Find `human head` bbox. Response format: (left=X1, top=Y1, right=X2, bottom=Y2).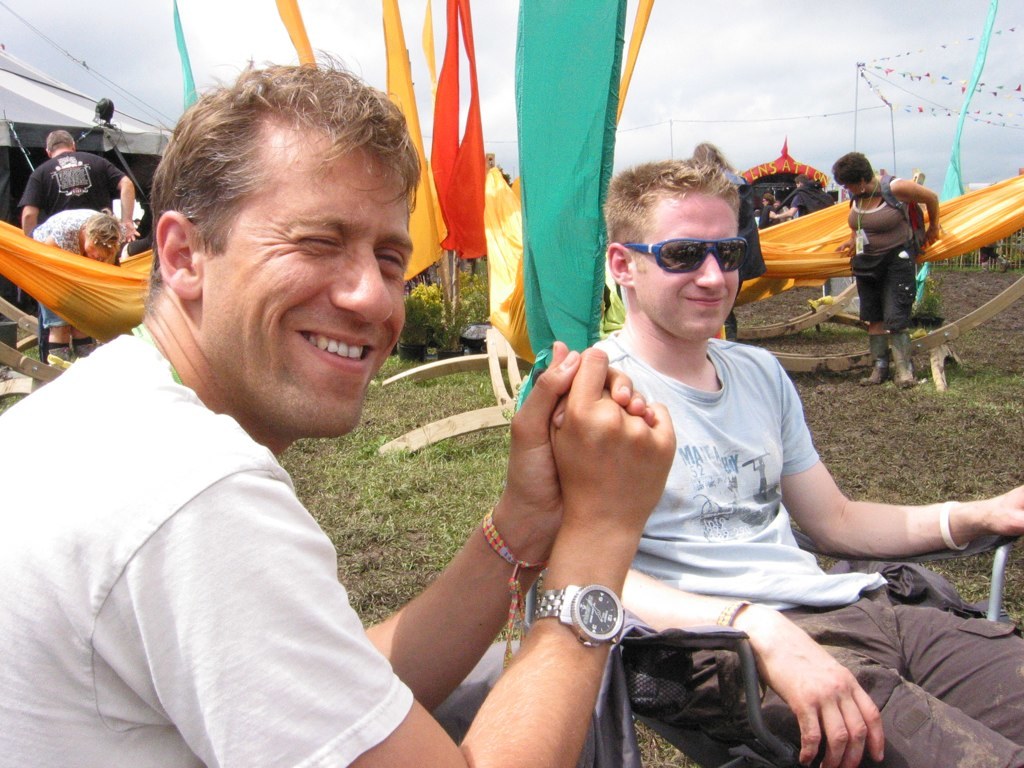
(left=79, top=215, right=126, bottom=264).
